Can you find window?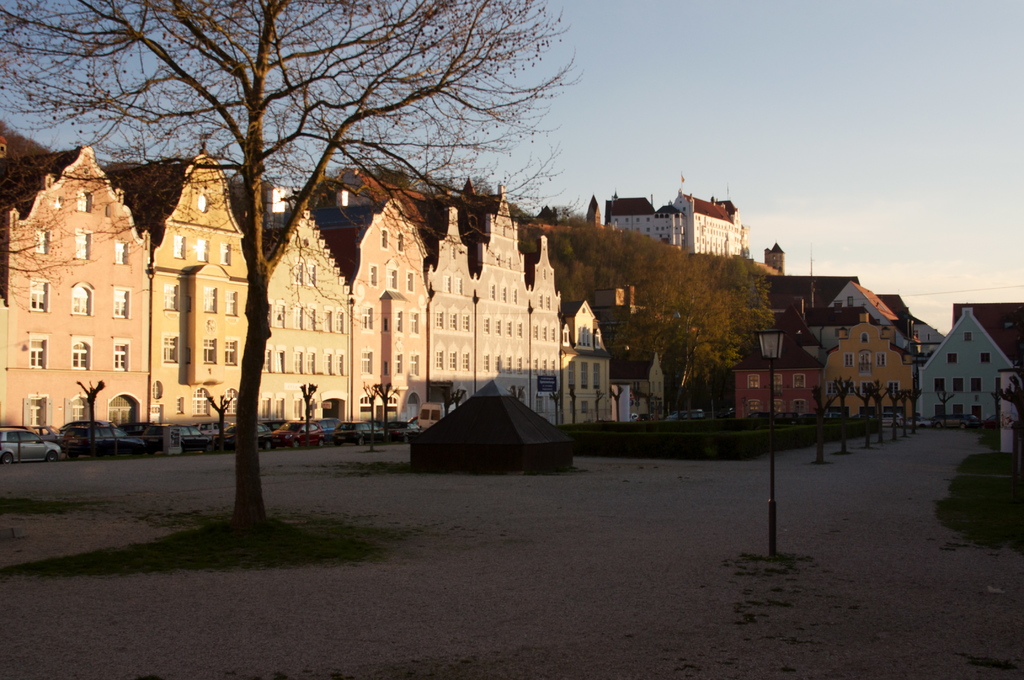
Yes, bounding box: Rect(202, 333, 219, 368).
